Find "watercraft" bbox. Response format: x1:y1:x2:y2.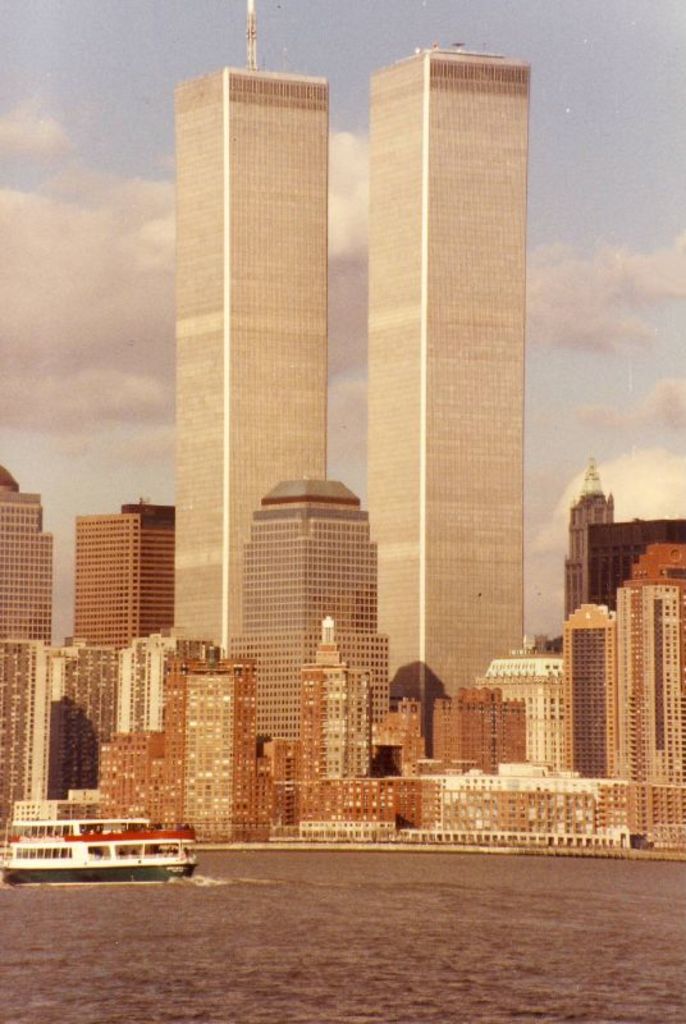
18:808:191:876.
